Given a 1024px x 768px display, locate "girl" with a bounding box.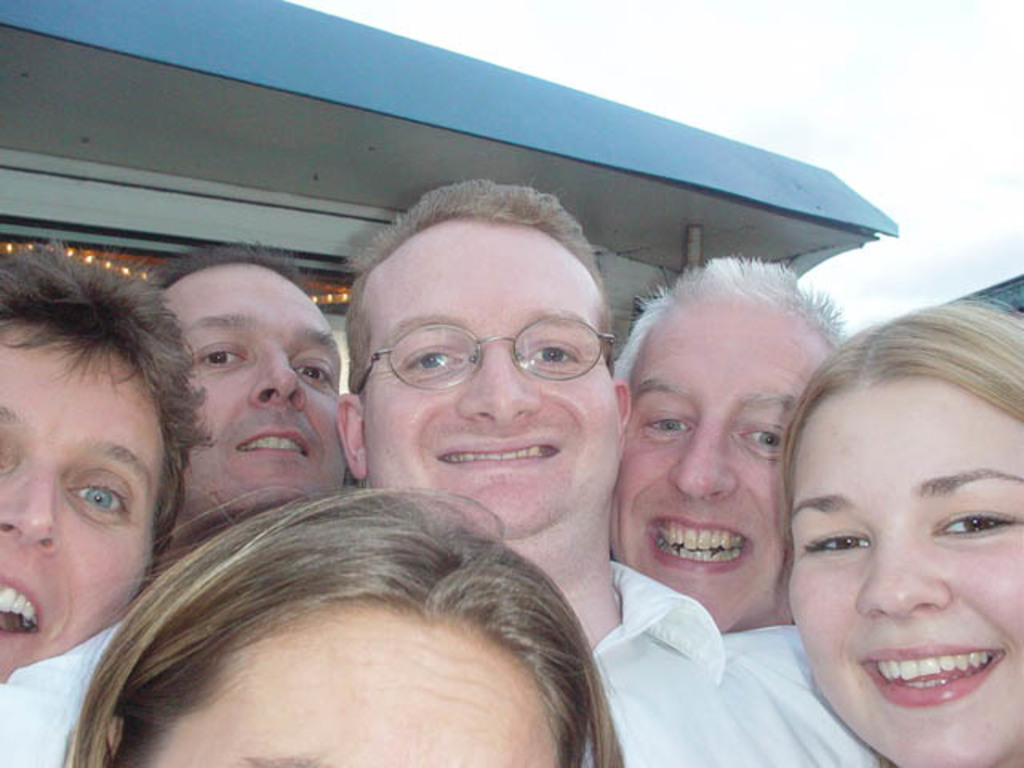
Located: (778,283,1022,766).
